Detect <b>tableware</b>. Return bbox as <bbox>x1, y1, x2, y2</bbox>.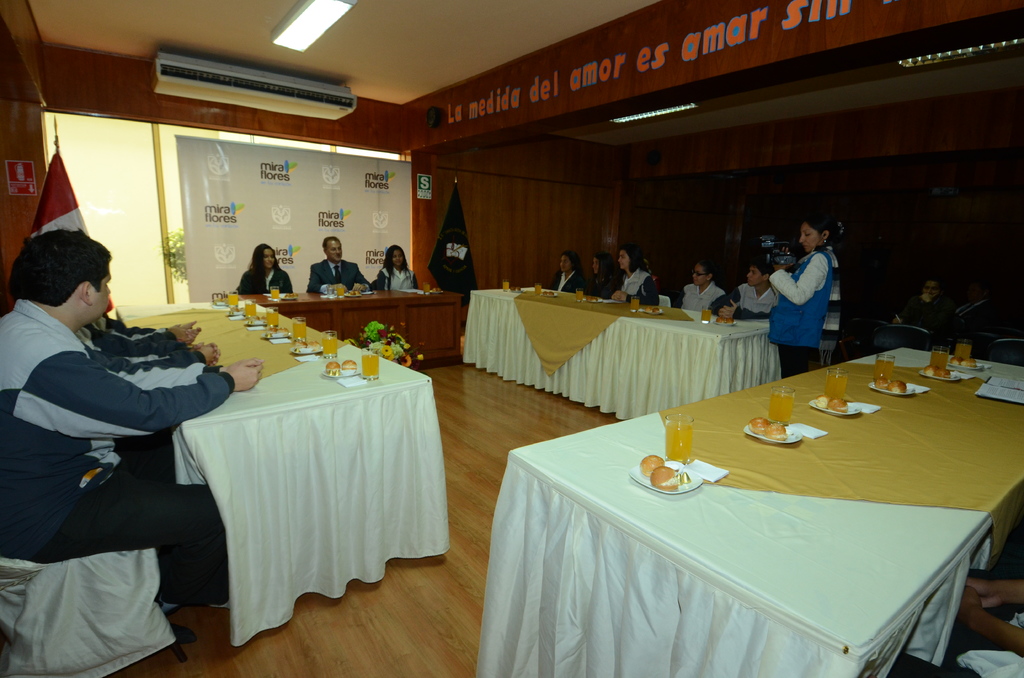
<bbox>534, 284, 541, 295</bbox>.
